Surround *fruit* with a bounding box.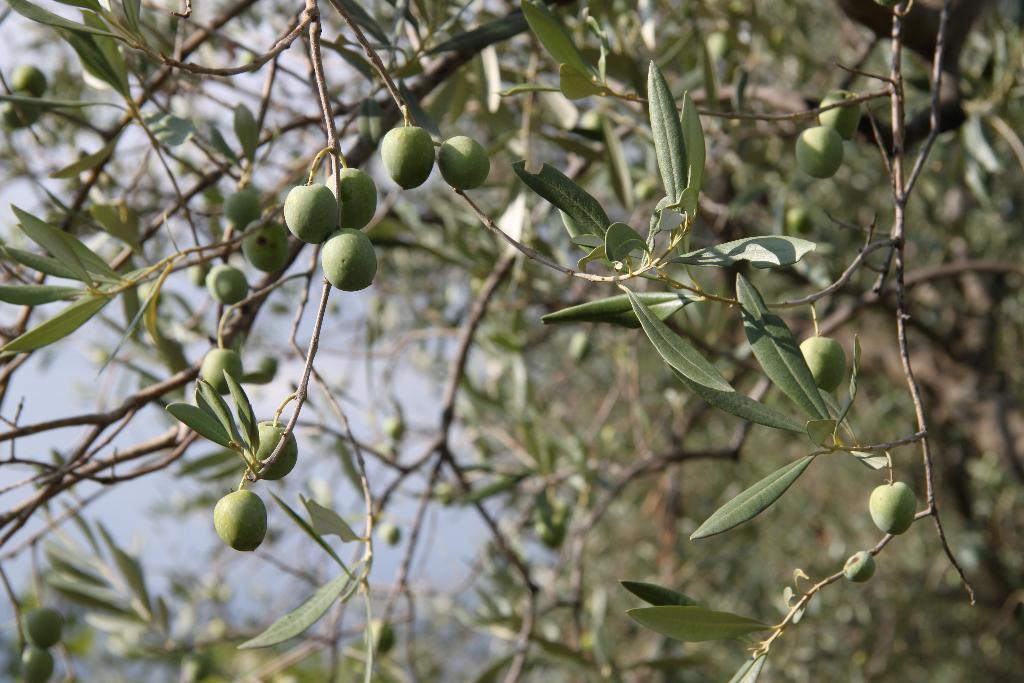
(381, 523, 404, 547).
